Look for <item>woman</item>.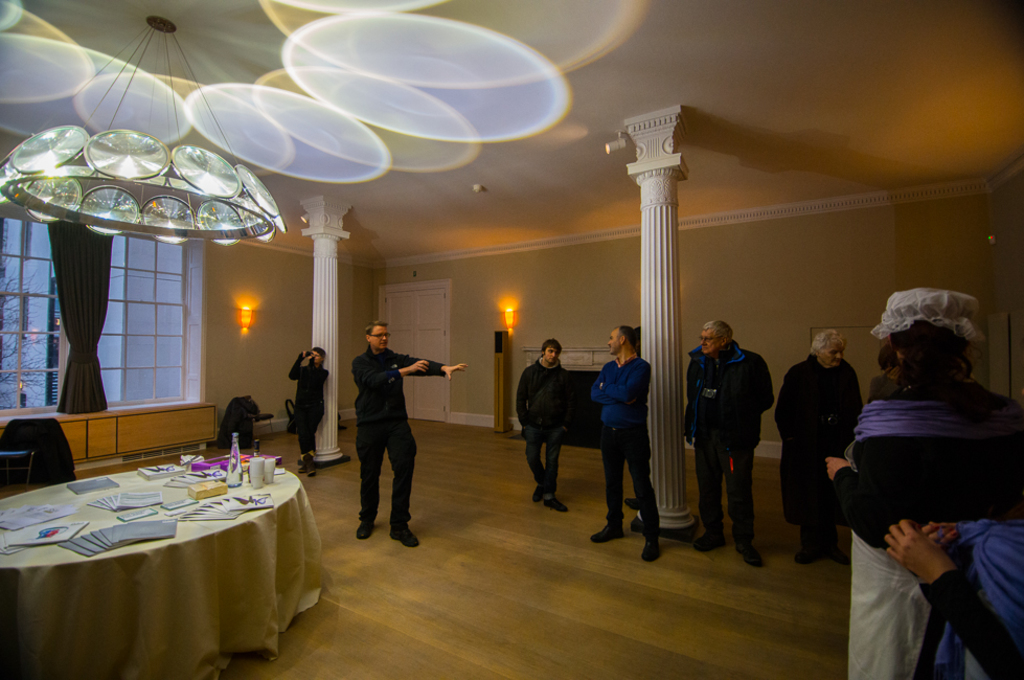
Found: l=825, t=290, r=1023, b=679.
